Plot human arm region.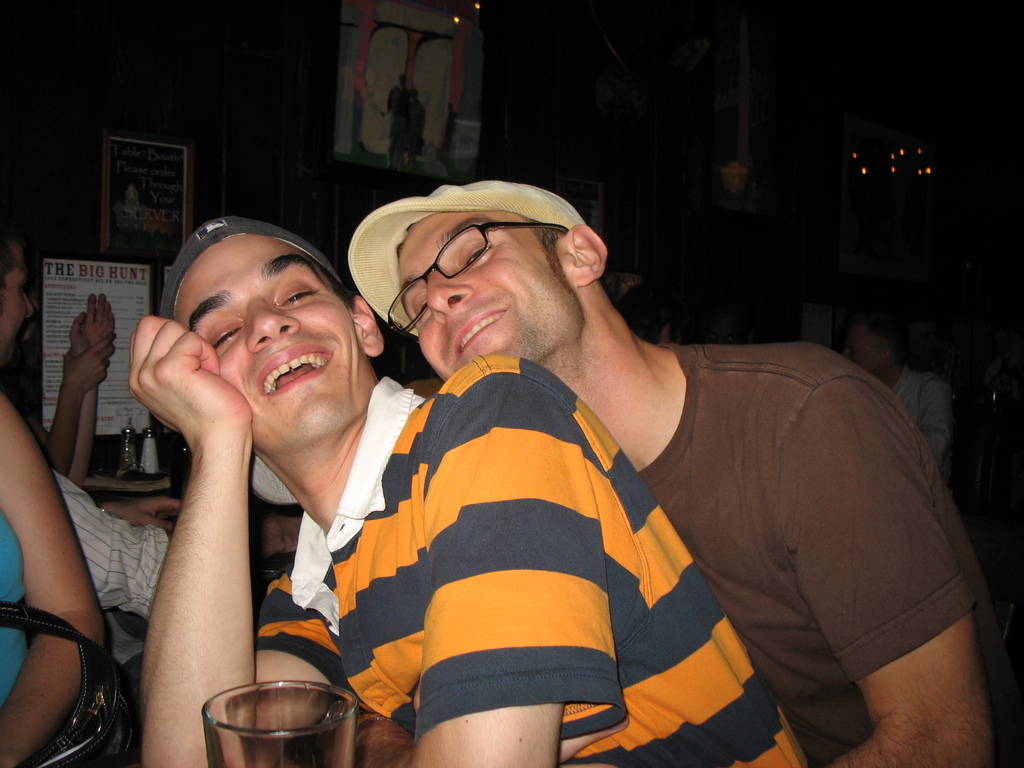
Plotted at (95, 495, 178, 529).
